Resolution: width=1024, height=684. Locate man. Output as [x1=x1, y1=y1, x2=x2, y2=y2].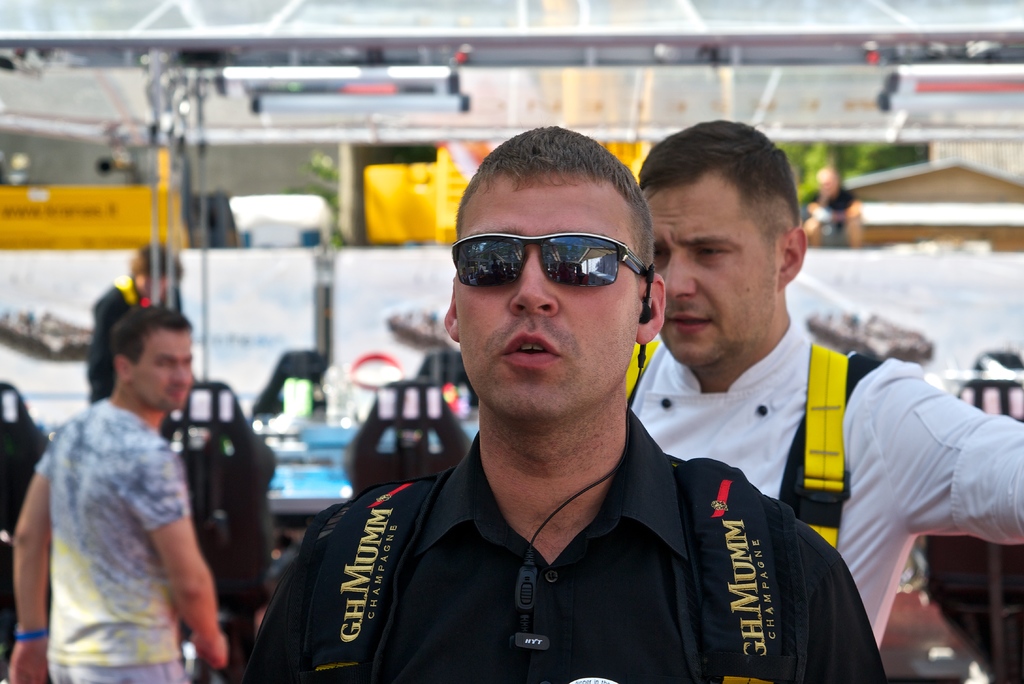
[x1=237, y1=125, x2=886, y2=683].
